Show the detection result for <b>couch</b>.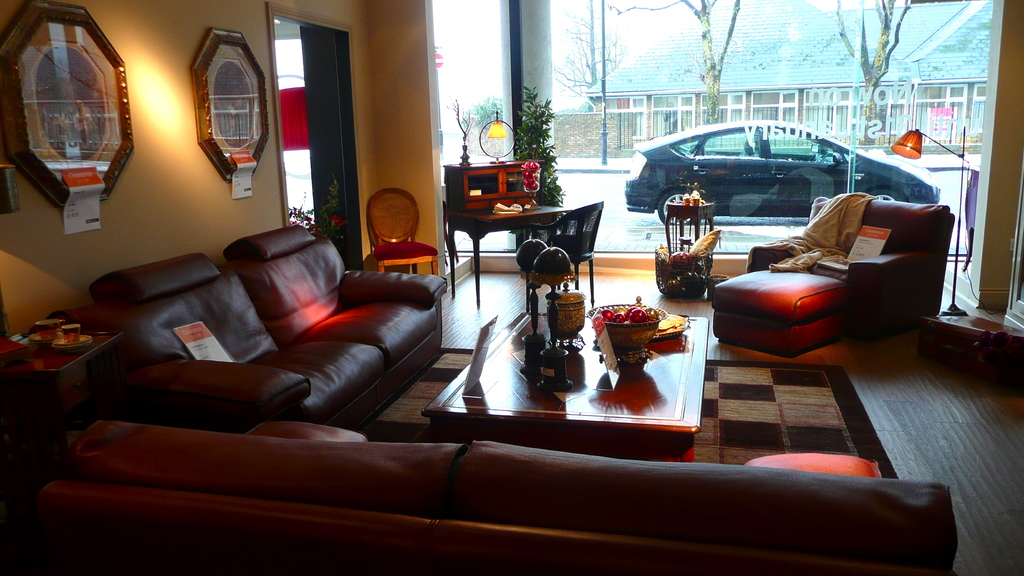
BBox(746, 194, 957, 334).
